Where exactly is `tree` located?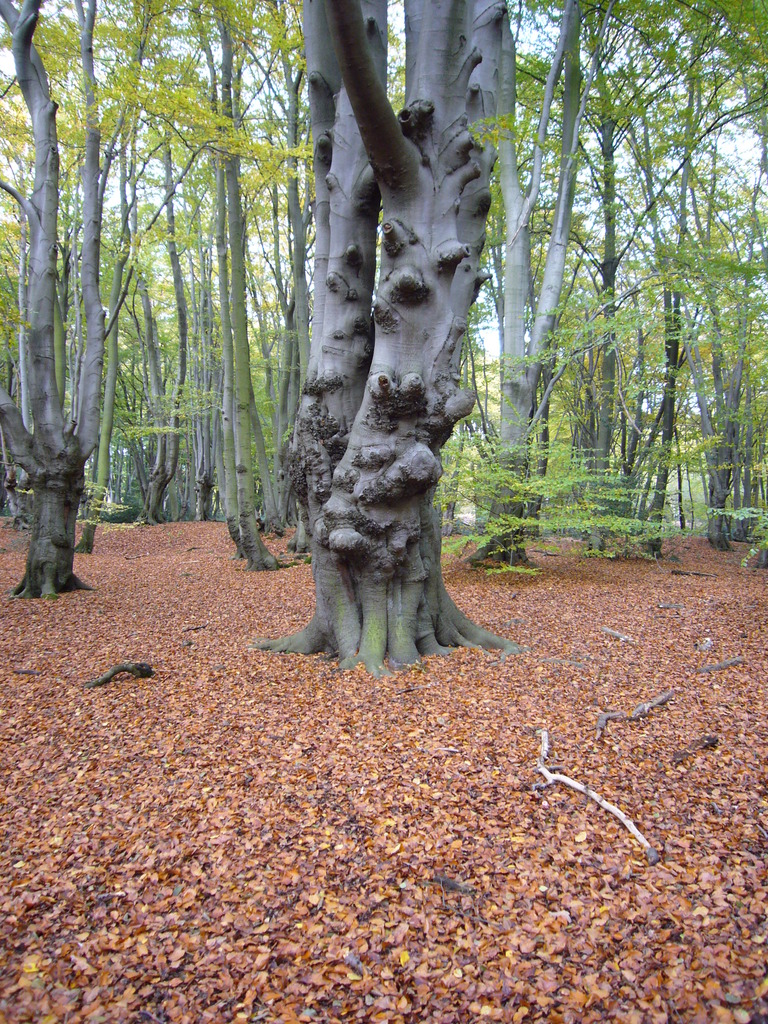
Its bounding box is rect(486, 0, 628, 518).
